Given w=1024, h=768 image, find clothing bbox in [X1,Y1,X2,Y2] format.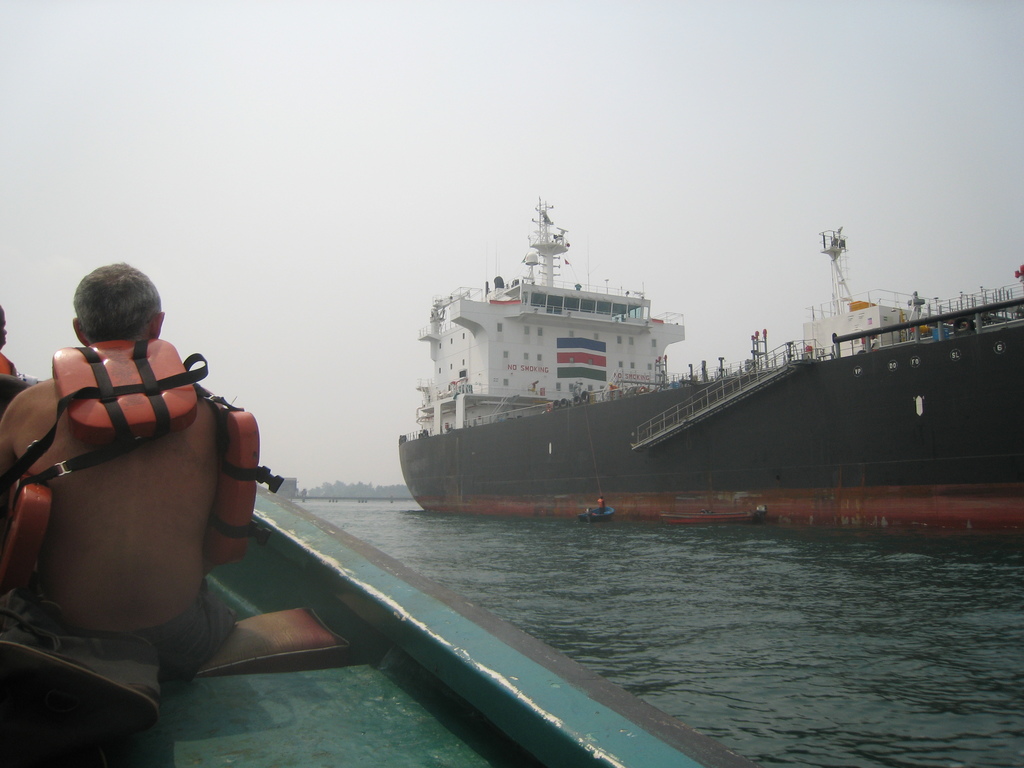
[3,592,238,689].
